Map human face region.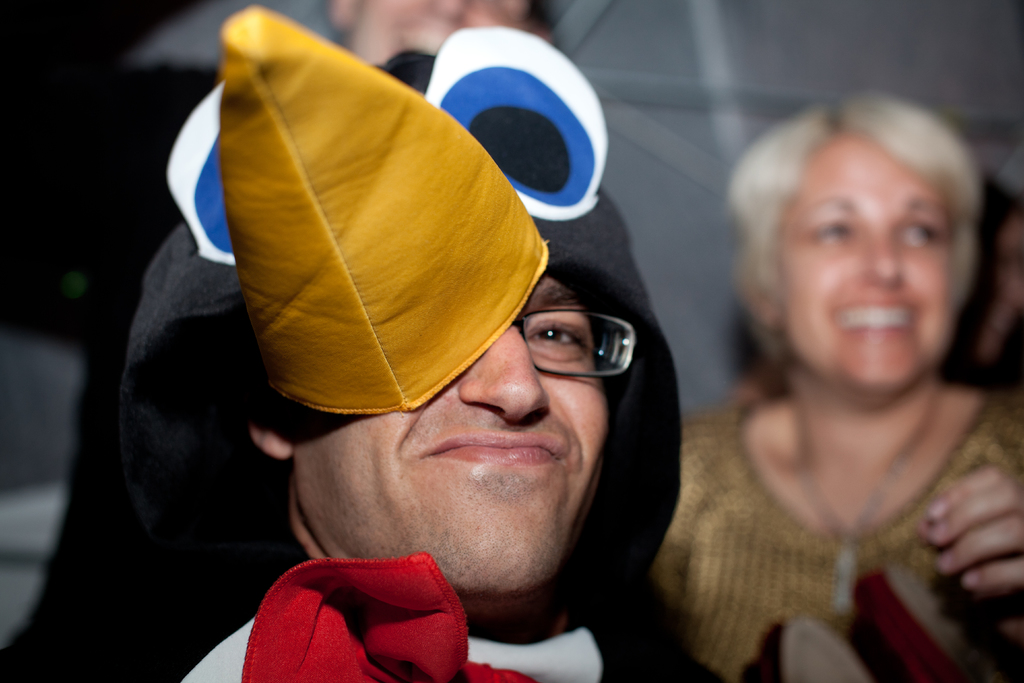
Mapped to {"x1": 293, "y1": 277, "x2": 608, "y2": 603}.
